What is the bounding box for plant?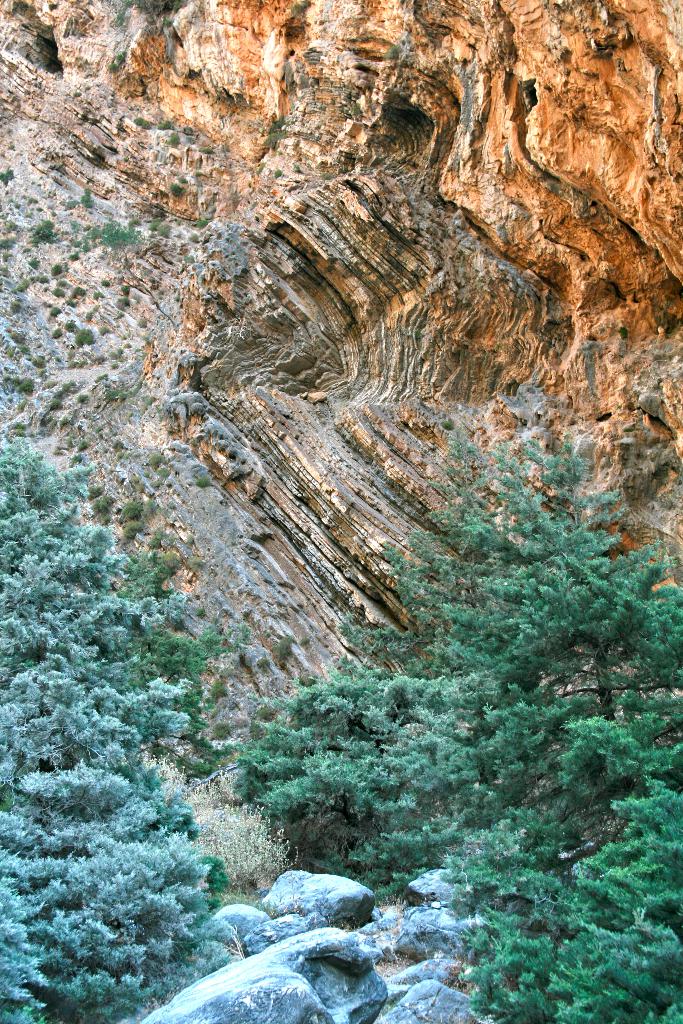
53:329:63:336.
